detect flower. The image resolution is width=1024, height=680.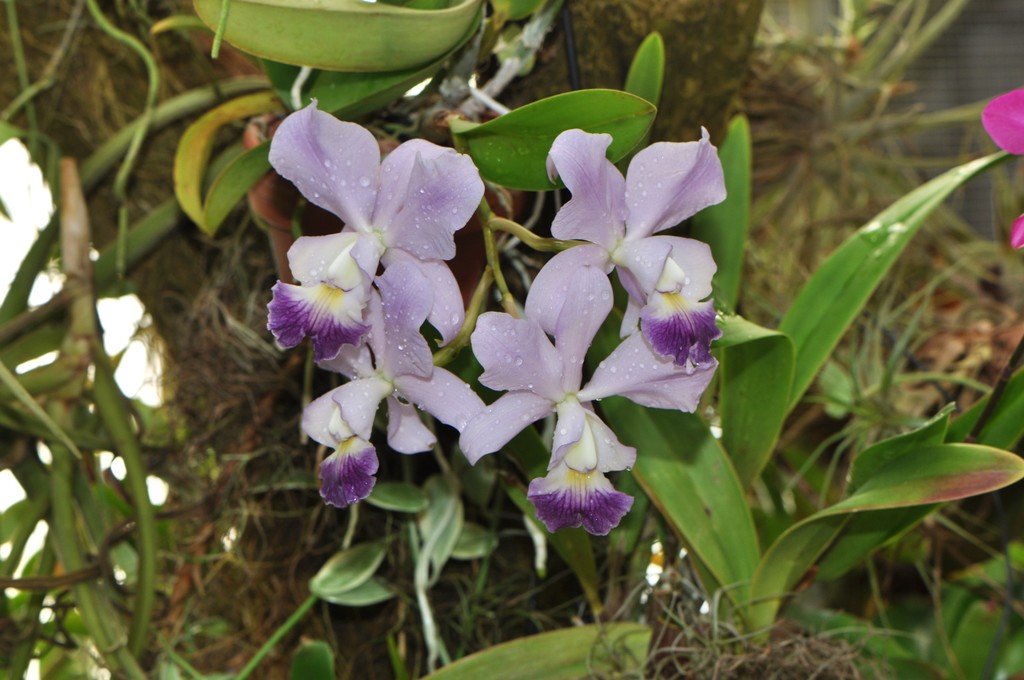
bbox=[263, 93, 484, 515].
